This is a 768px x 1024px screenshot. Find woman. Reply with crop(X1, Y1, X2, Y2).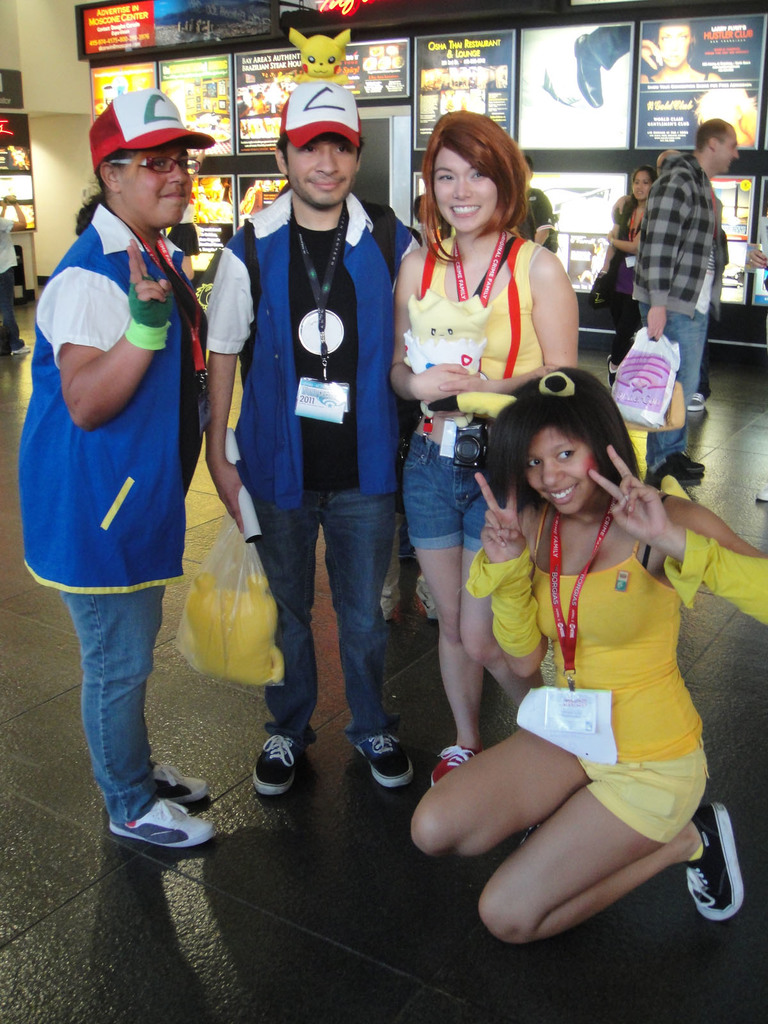
crop(590, 164, 657, 383).
